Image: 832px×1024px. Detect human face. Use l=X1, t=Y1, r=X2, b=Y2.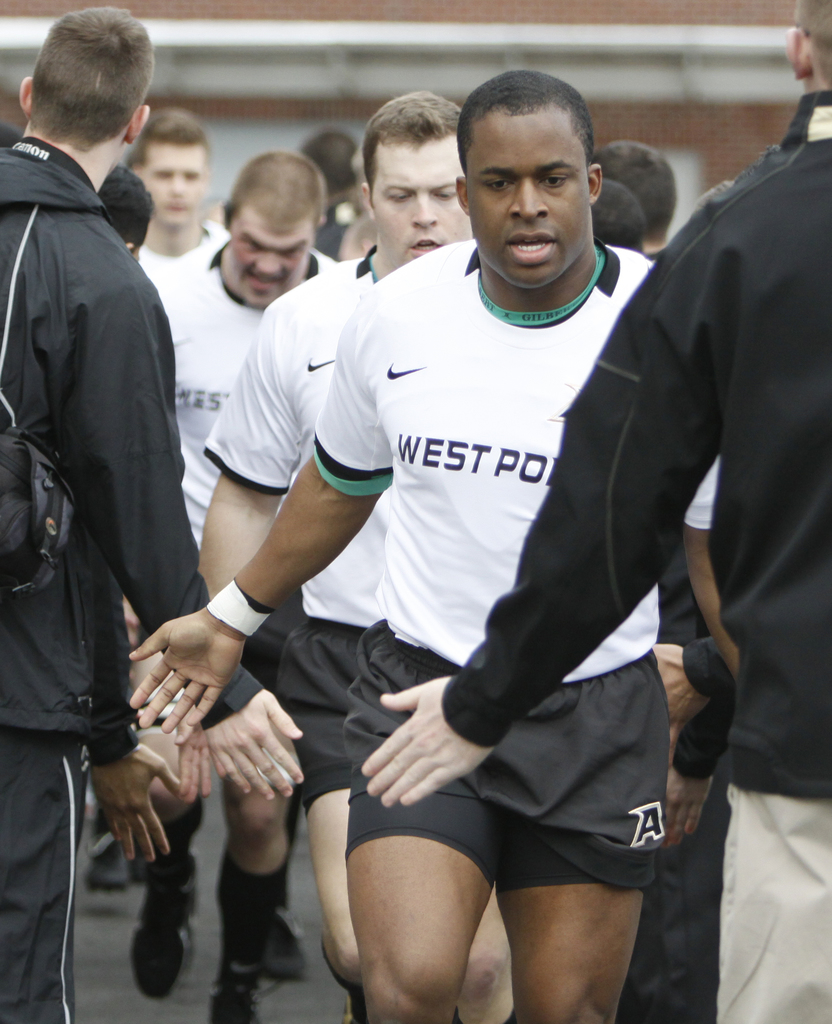
l=371, t=143, r=471, b=262.
